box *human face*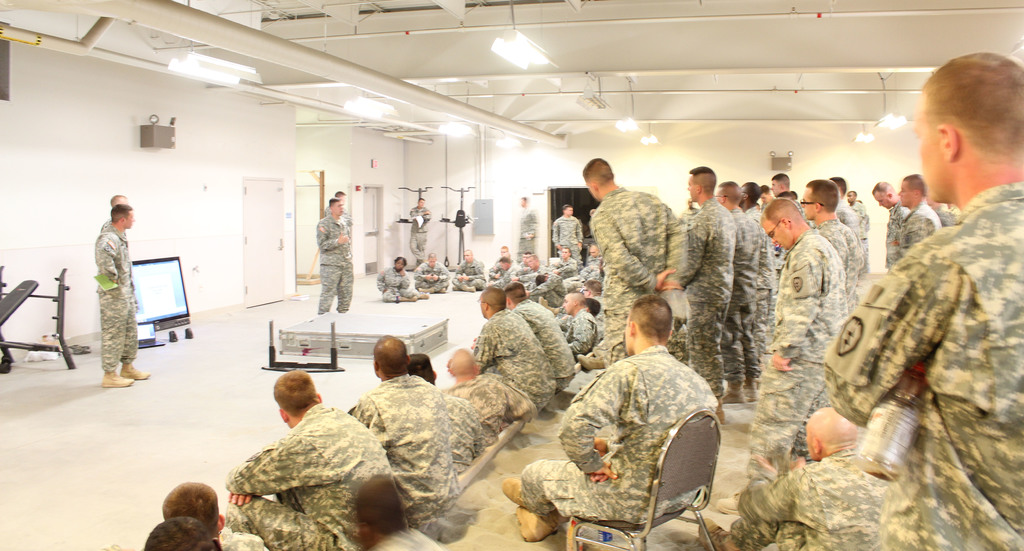
428 257 439 267
